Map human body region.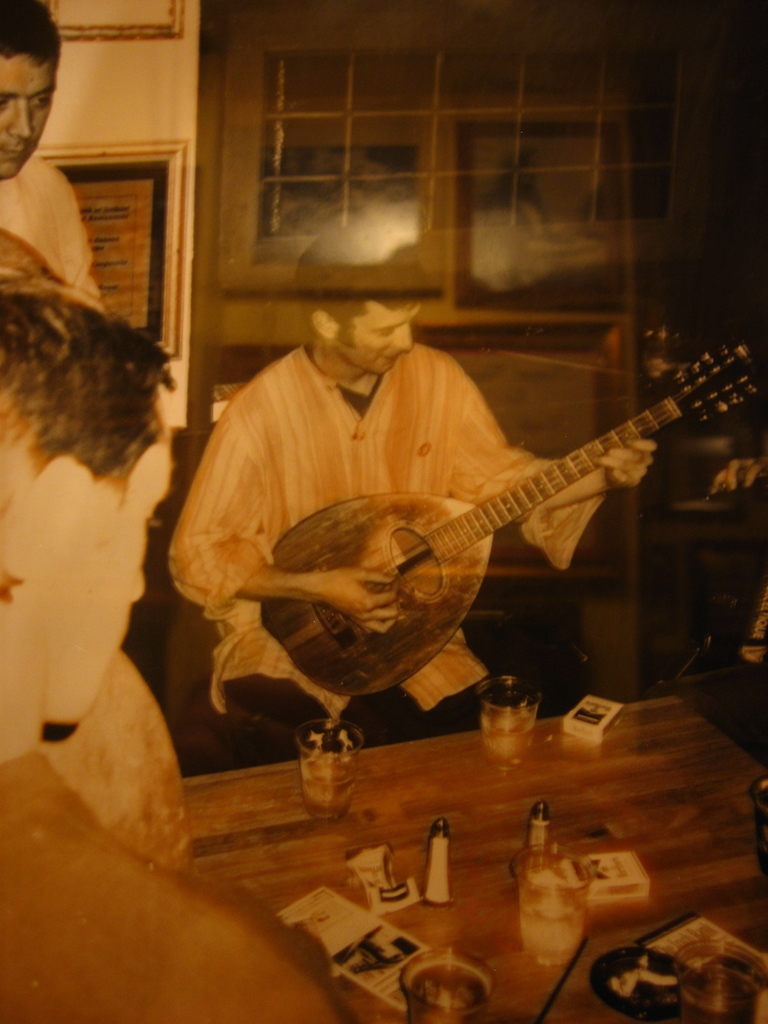
Mapped to (left=0, top=143, right=108, bottom=309).
